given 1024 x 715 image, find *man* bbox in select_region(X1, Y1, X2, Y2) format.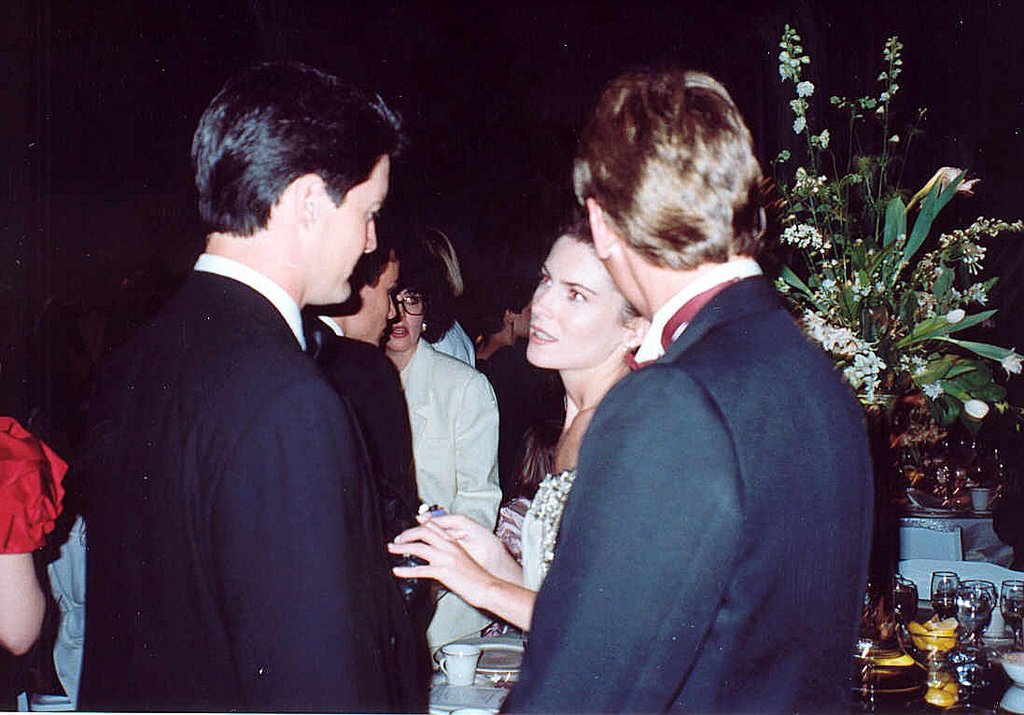
select_region(307, 240, 432, 662).
